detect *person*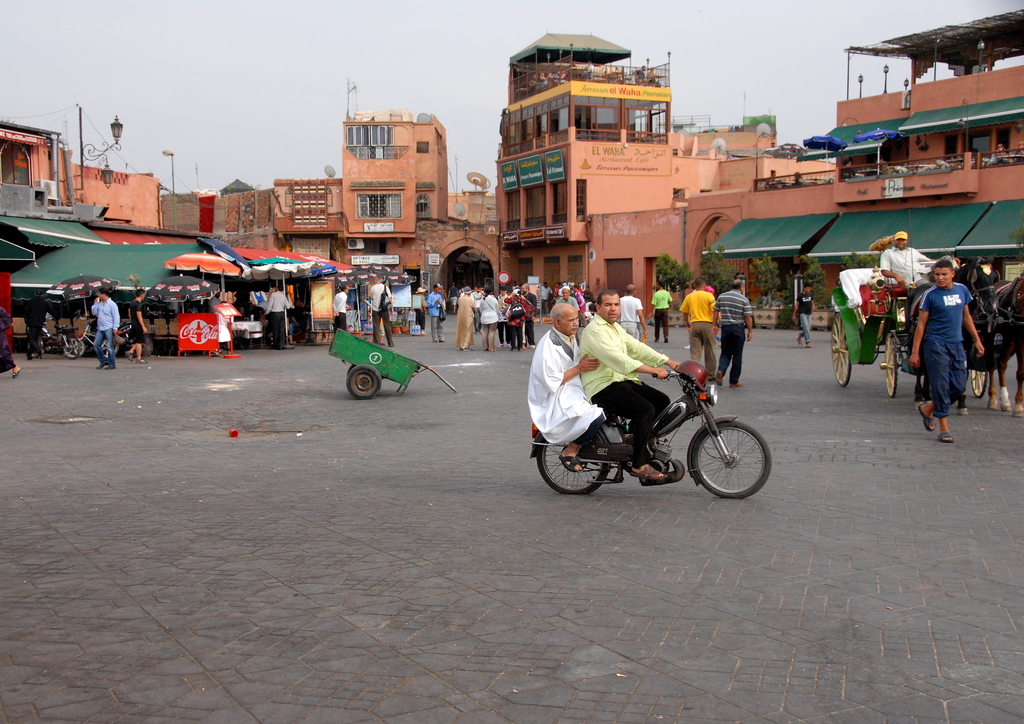
bbox=(876, 229, 934, 293)
